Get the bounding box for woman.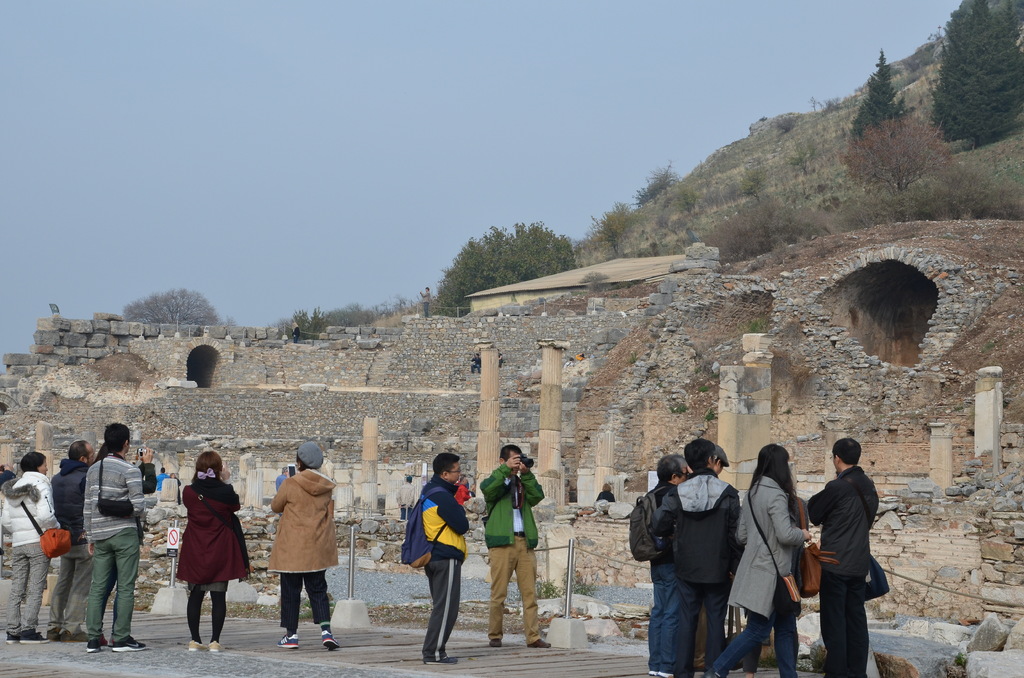
(161, 463, 238, 644).
